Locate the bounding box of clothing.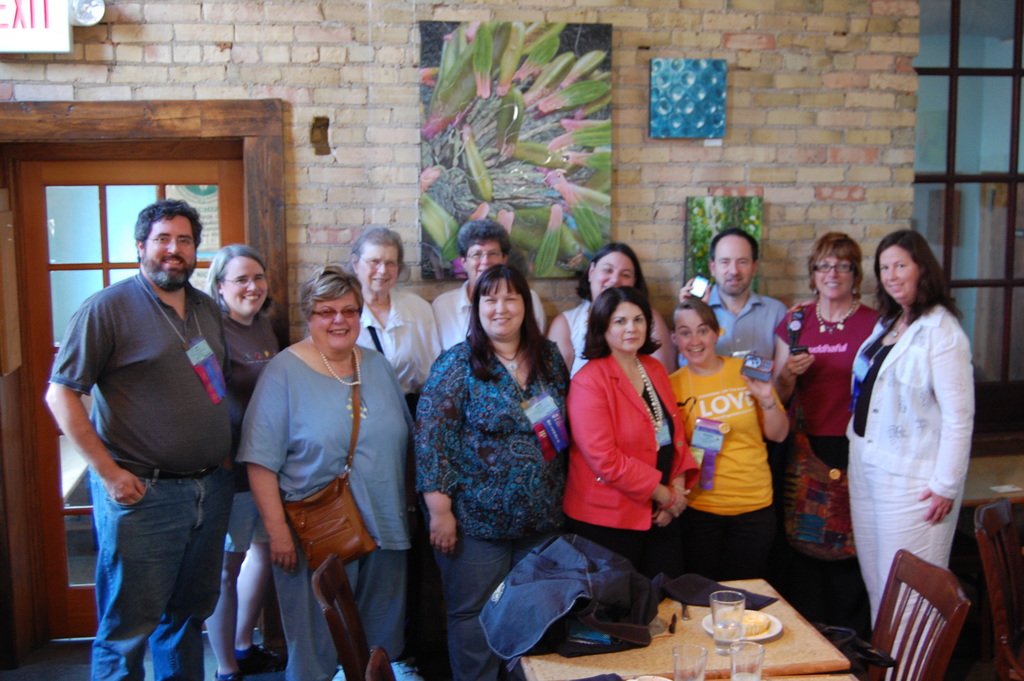
Bounding box: bbox=[574, 346, 675, 530].
